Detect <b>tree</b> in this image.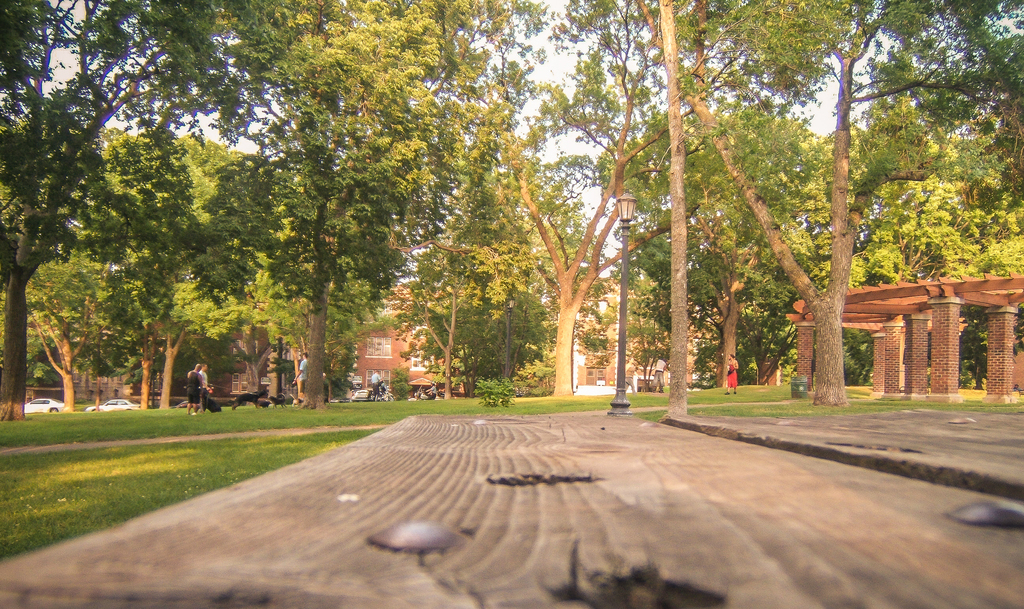
Detection: locate(714, 13, 979, 393).
